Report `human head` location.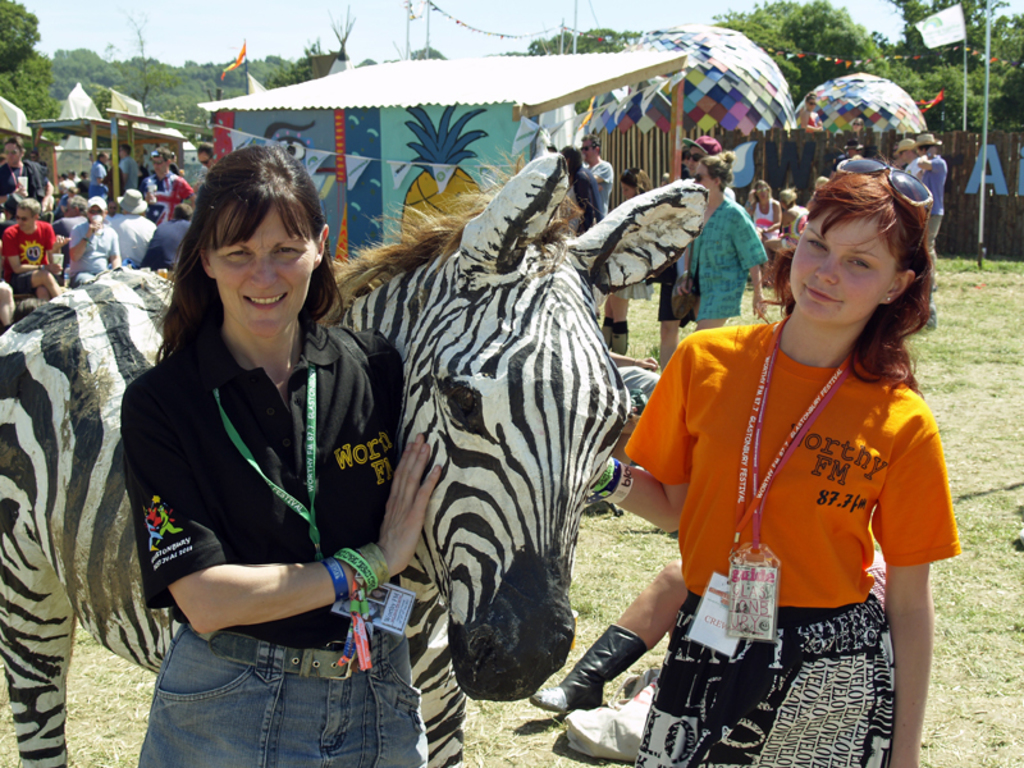
Report: detection(686, 134, 718, 170).
